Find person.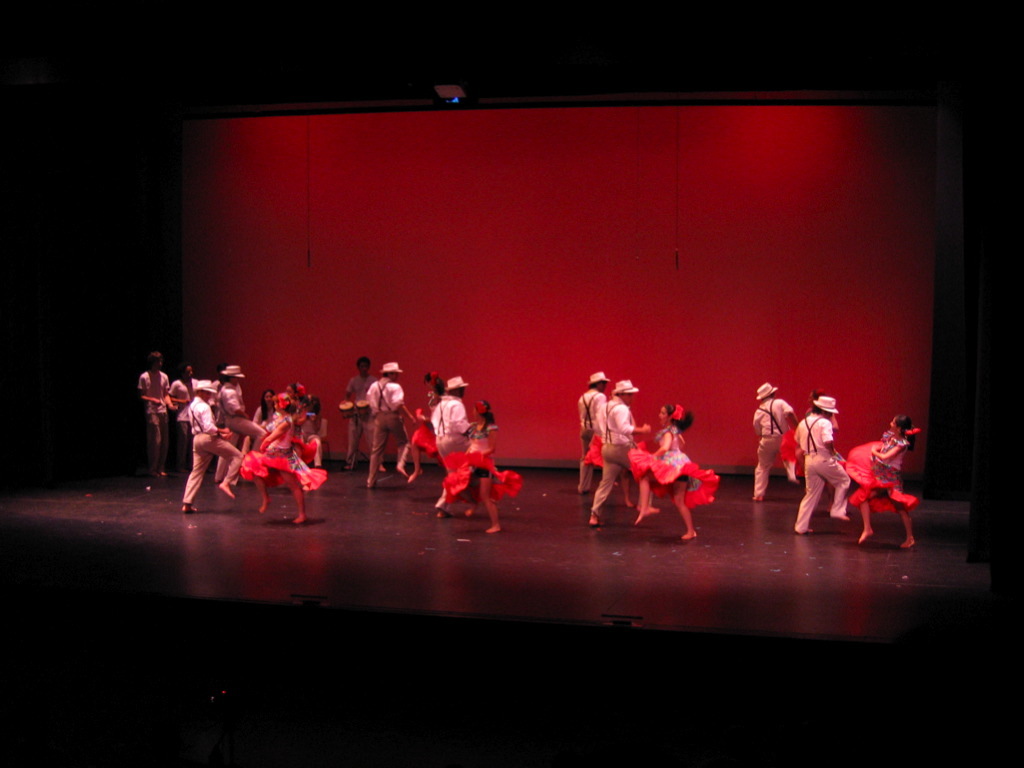
locate(629, 404, 719, 544).
